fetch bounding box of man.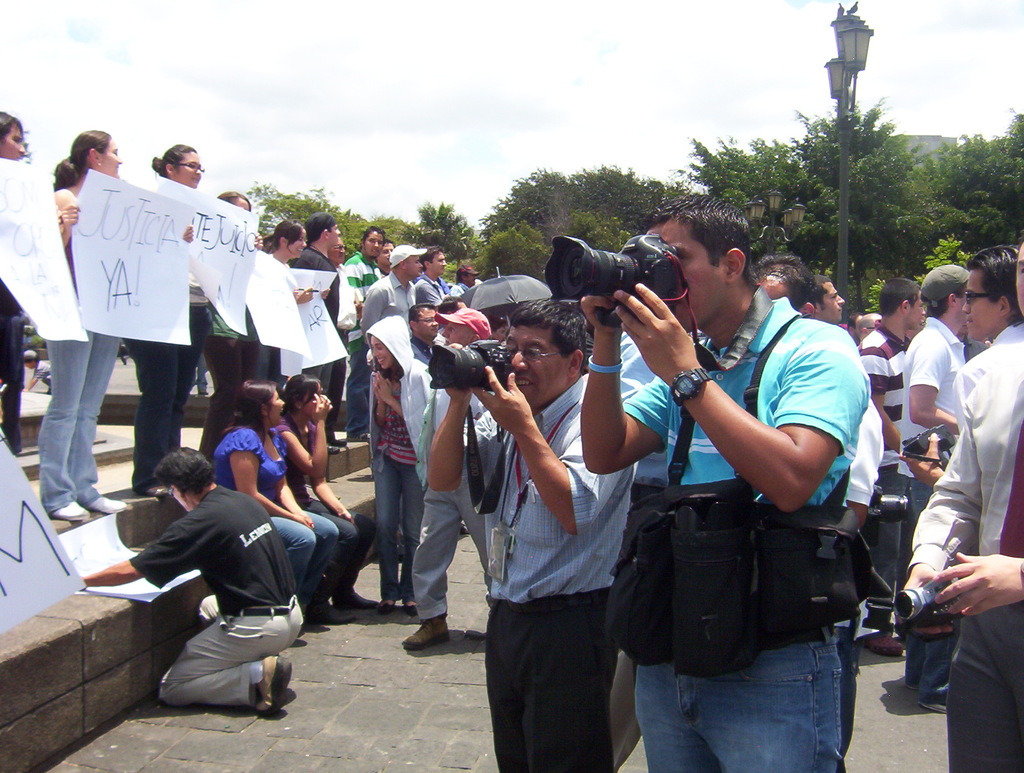
Bbox: bbox(288, 207, 346, 439).
